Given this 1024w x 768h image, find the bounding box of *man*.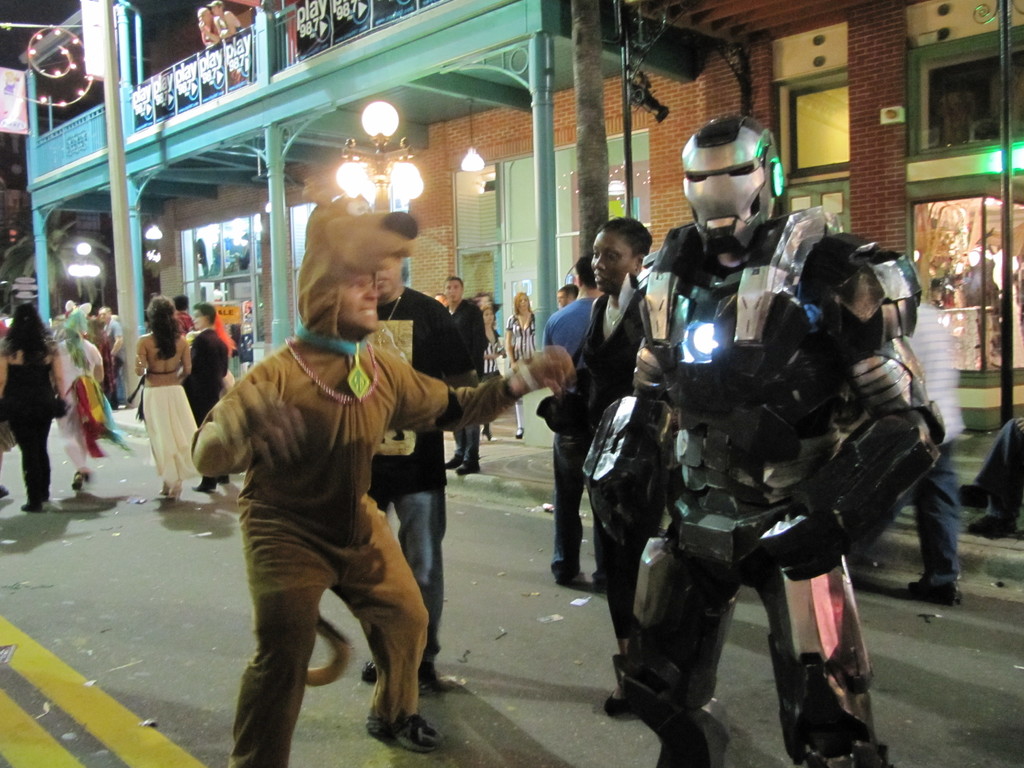
{"left": 367, "top": 217, "right": 456, "bottom": 691}.
